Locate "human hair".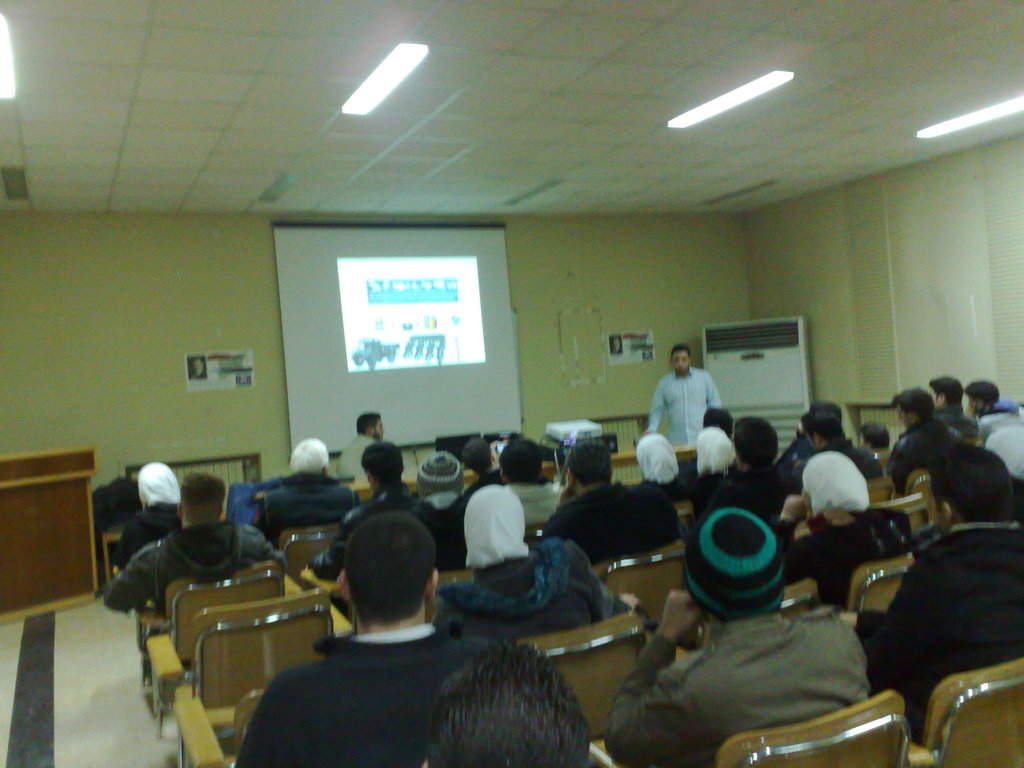
Bounding box: region(470, 481, 531, 561).
